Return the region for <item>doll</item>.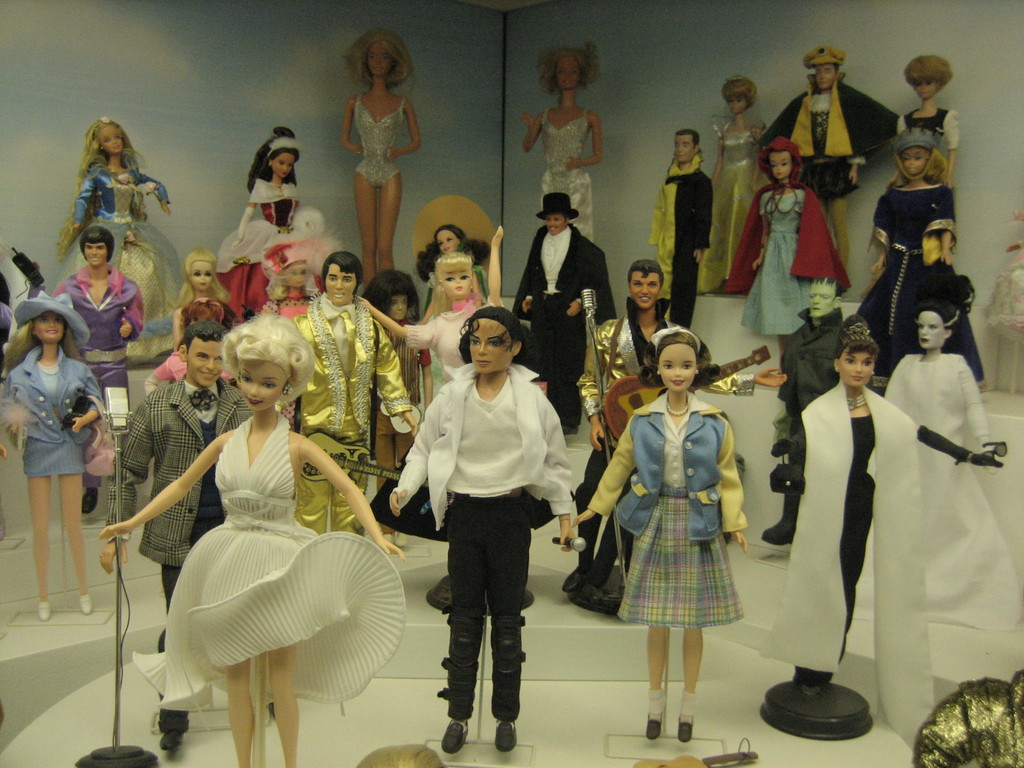
{"left": 330, "top": 26, "right": 420, "bottom": 285}.
